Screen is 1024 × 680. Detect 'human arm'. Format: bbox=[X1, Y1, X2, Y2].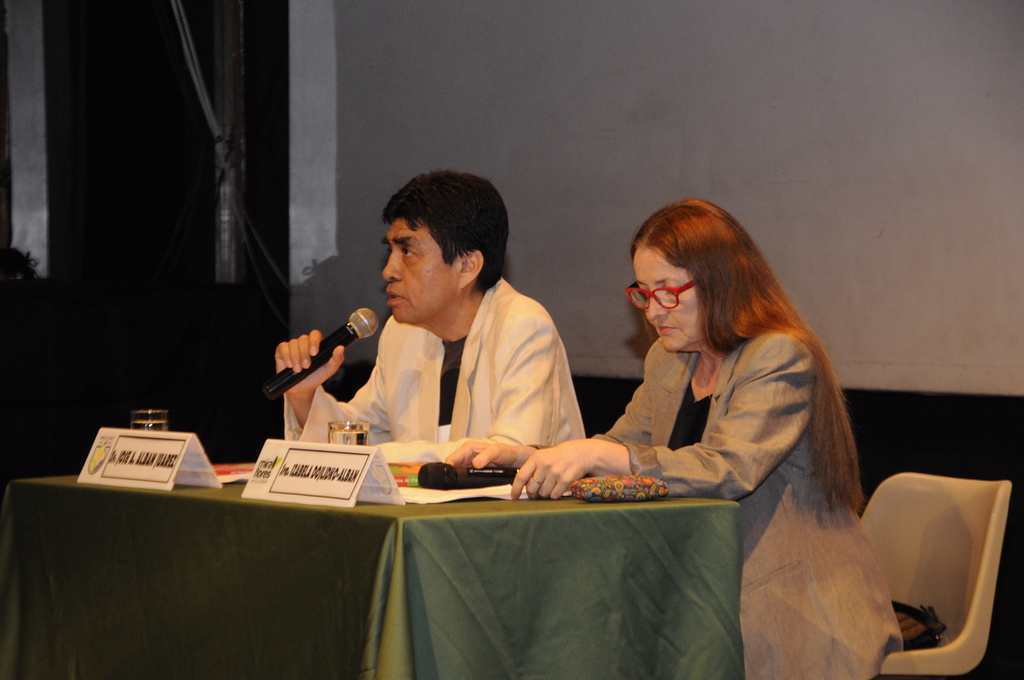
bbox=[503, 331, 815, 496].
